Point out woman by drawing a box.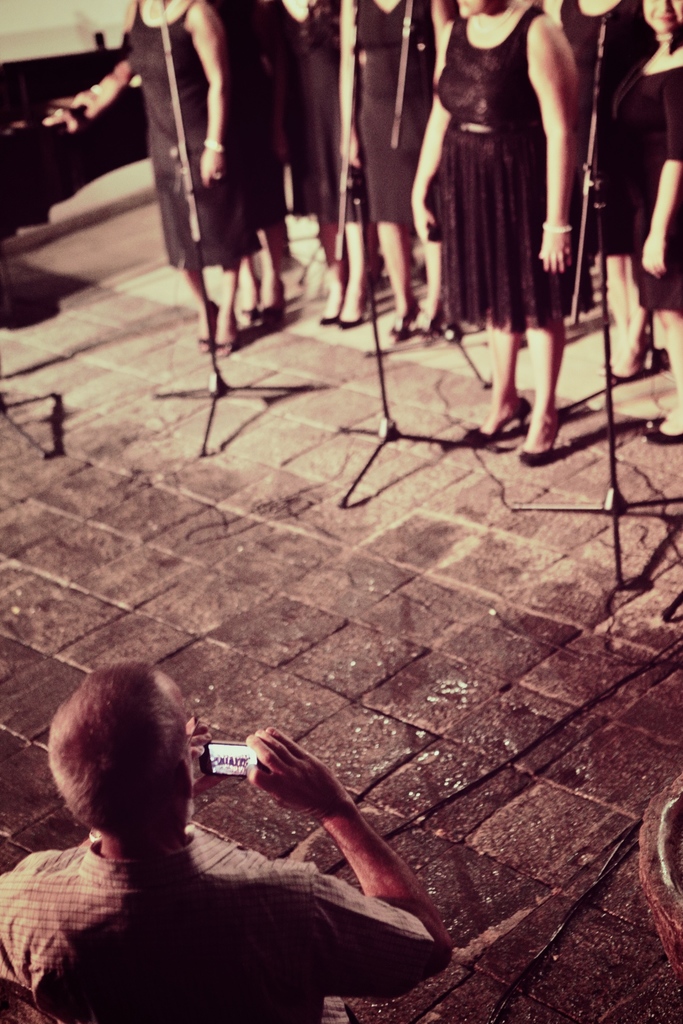
bbox=(250, 0, 361, 332).
